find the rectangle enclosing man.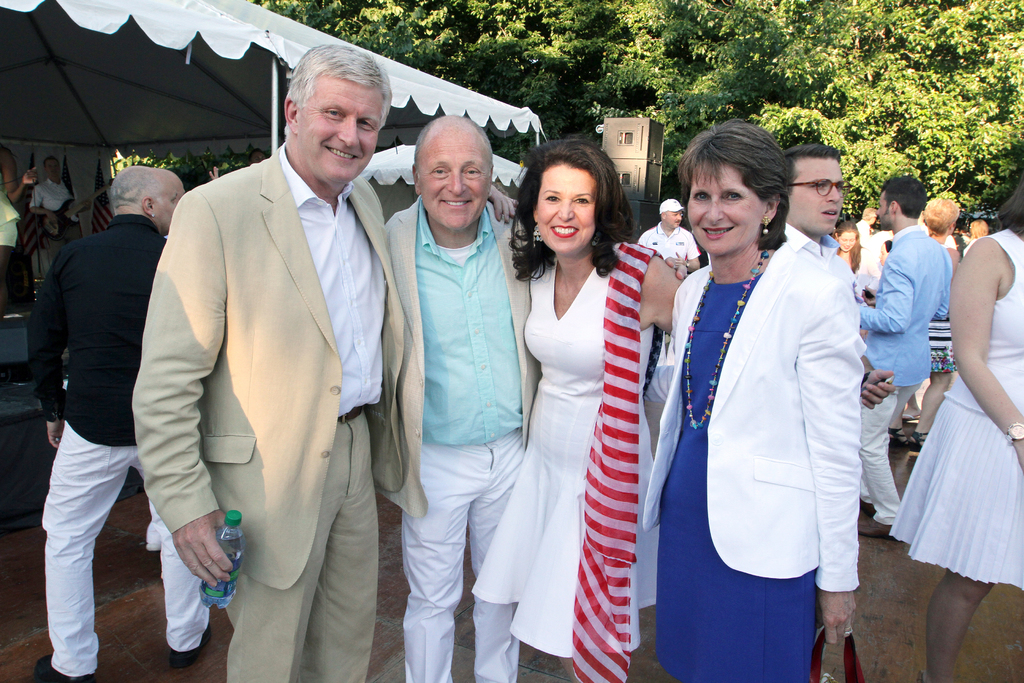
637:197:705:274.
